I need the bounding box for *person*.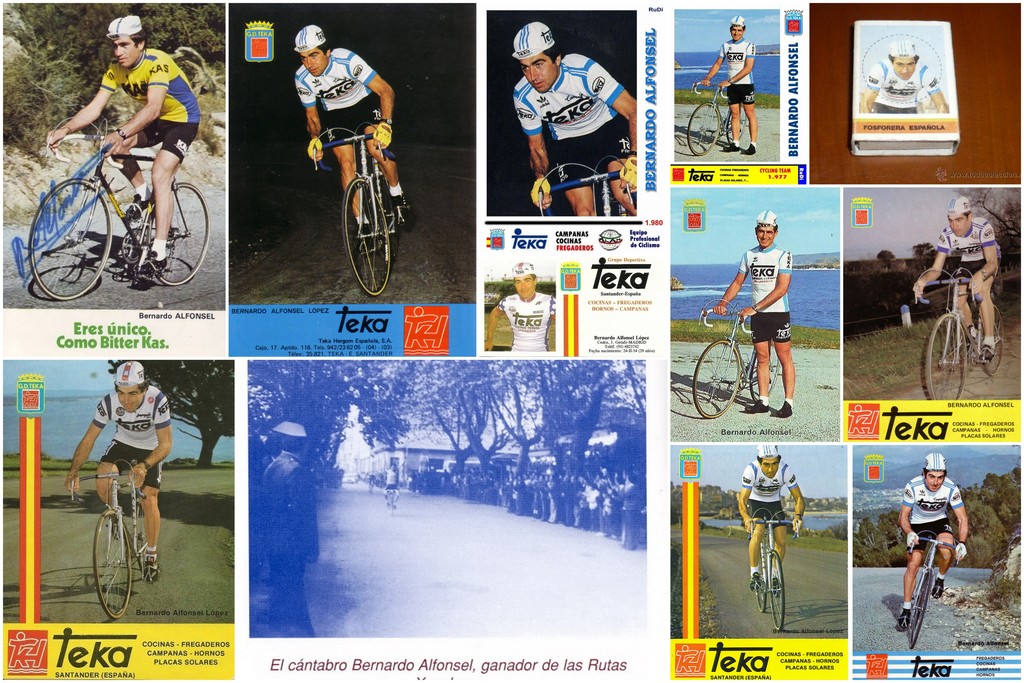
Here it is: Rect(716, 208, 796, 416).
